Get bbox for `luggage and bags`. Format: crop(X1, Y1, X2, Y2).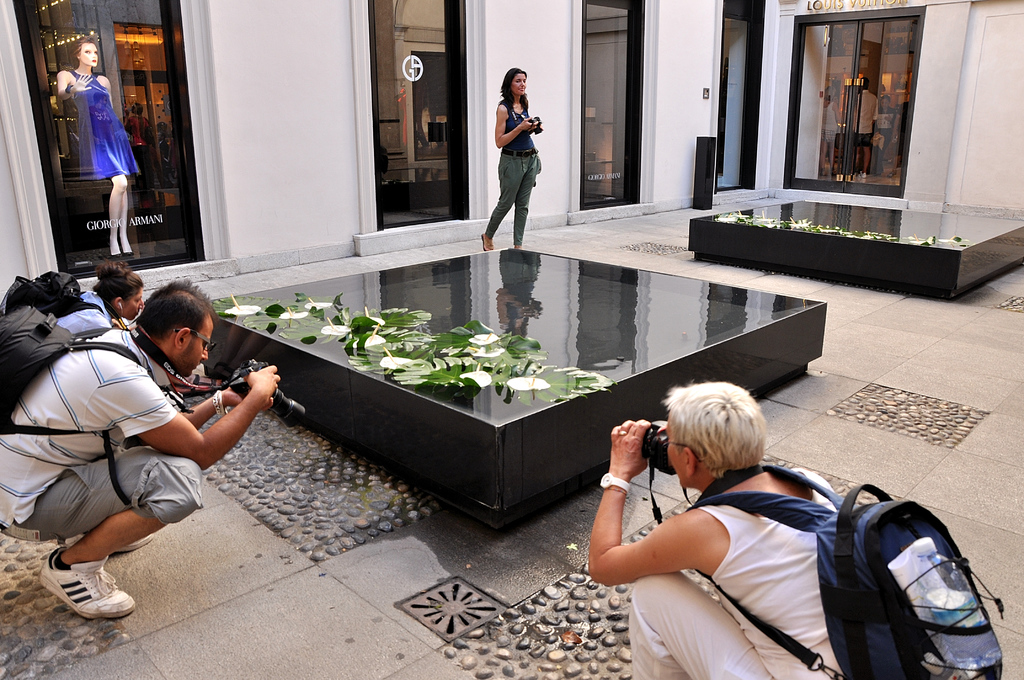
crop(0, 264, 110, 324).
